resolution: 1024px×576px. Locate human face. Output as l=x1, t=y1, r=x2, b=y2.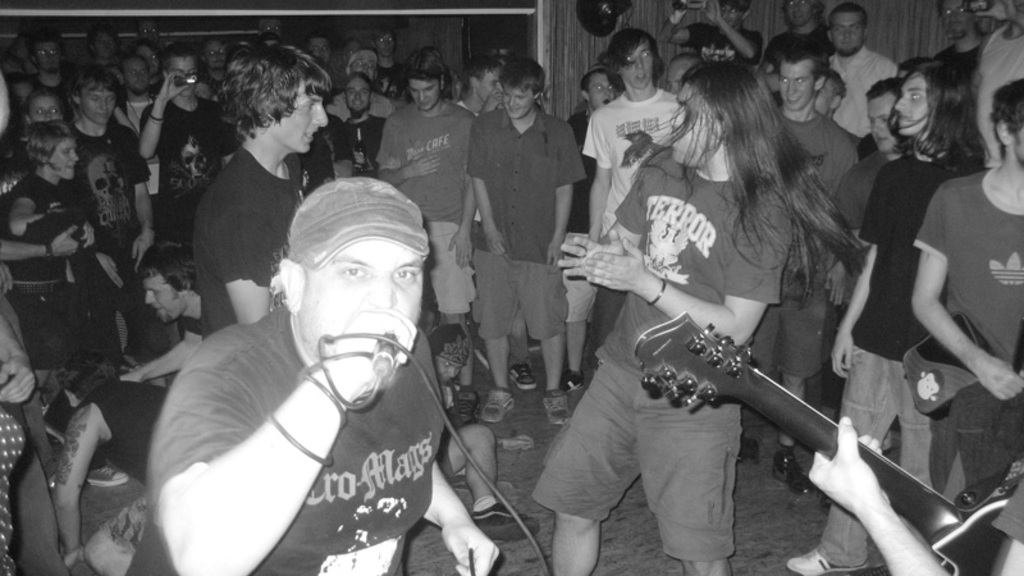
l=131, t=46, r=155, b=73.
